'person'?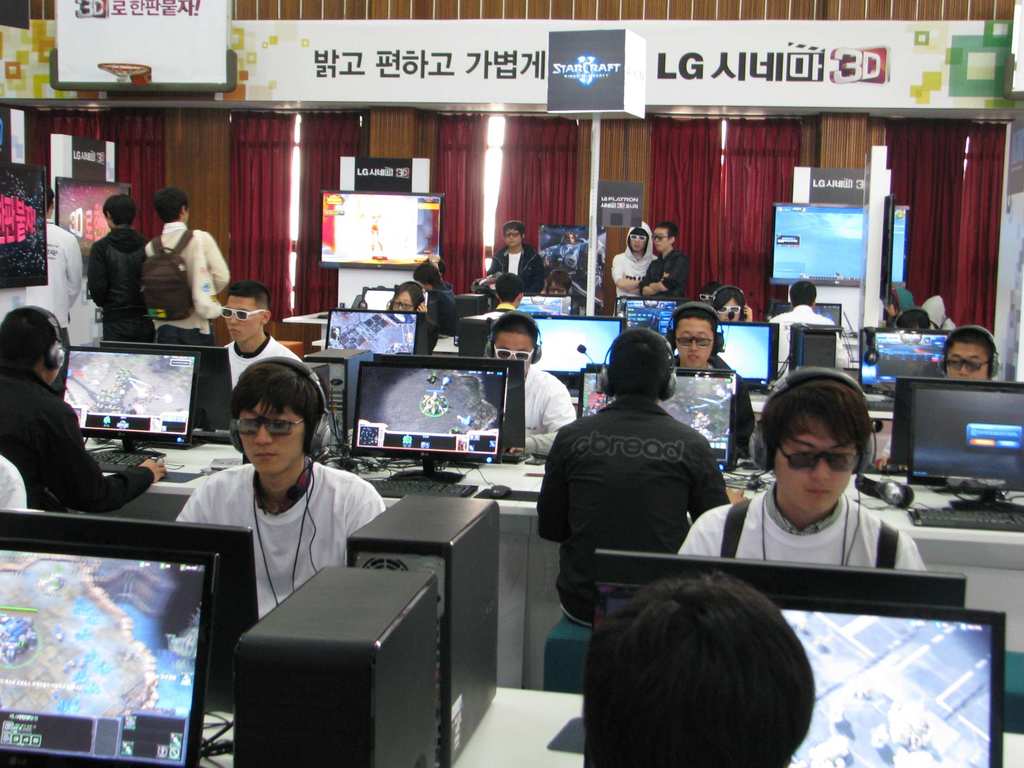
locate(415, 261, 462, 338)
